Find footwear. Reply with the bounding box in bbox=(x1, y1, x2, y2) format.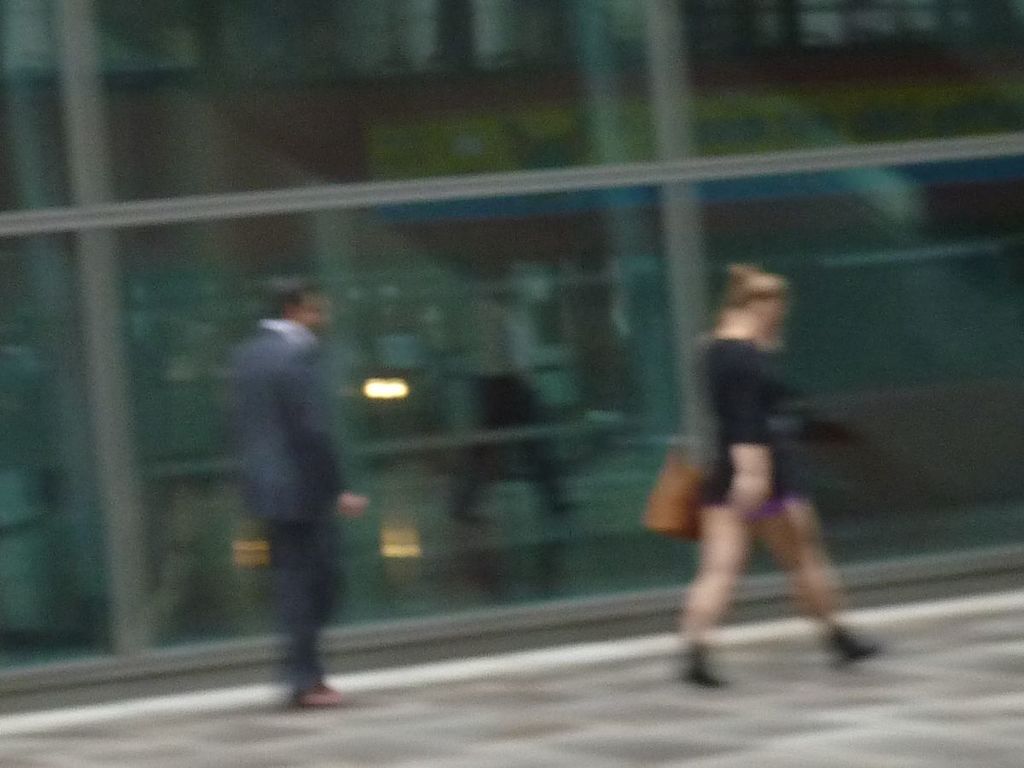
bbox=(682, 646, 729, 689).
